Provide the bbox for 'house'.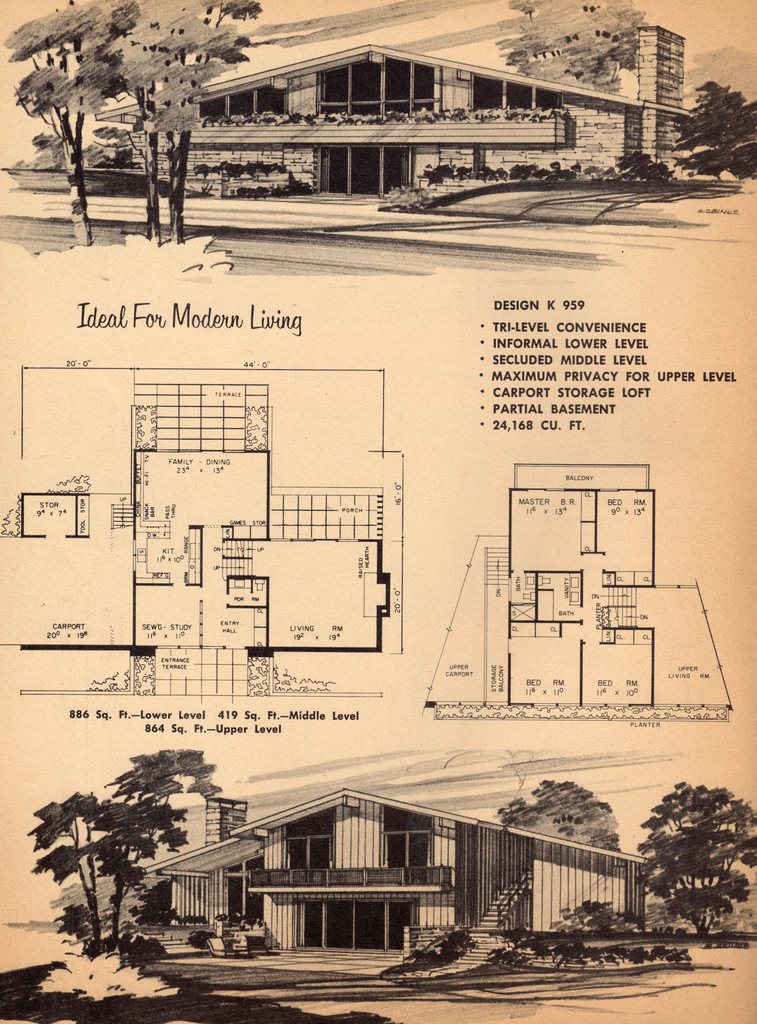
pyautogui.locateOnScreen(93, 37, 700, 200).
